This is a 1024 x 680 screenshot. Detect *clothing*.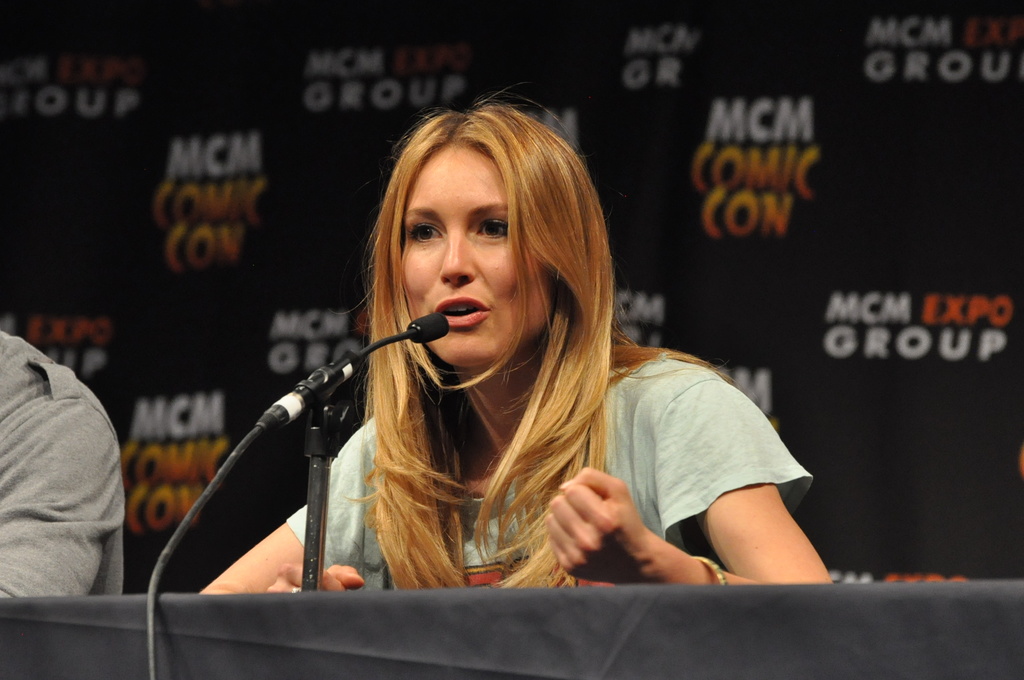
box(3, 298, 140, 633).
